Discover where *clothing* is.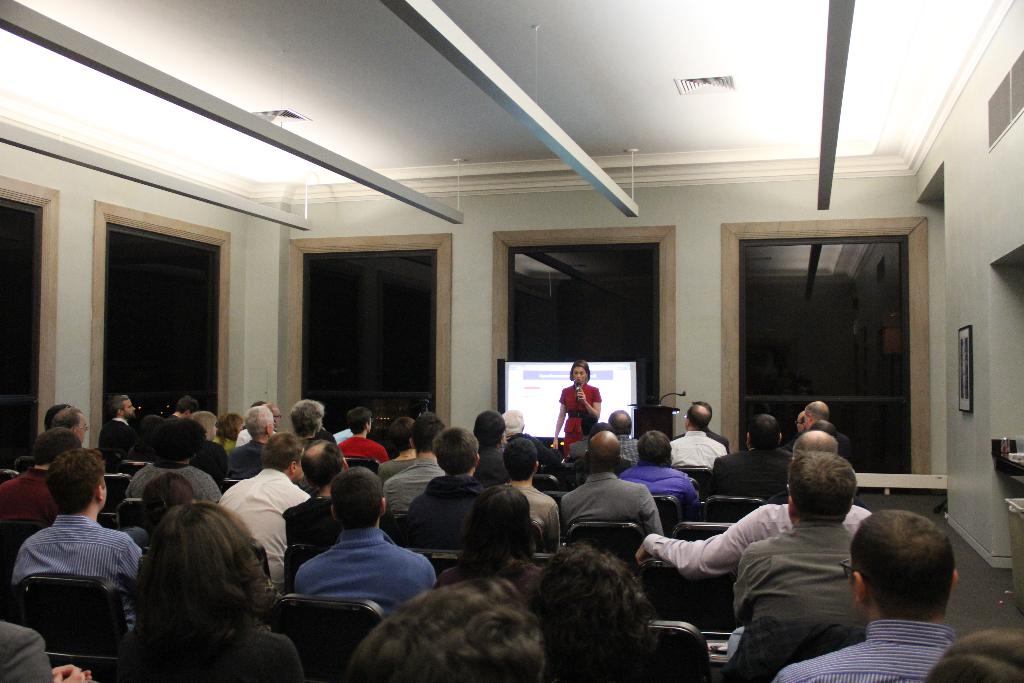
Discovered at (477, 443, 506, 487).
